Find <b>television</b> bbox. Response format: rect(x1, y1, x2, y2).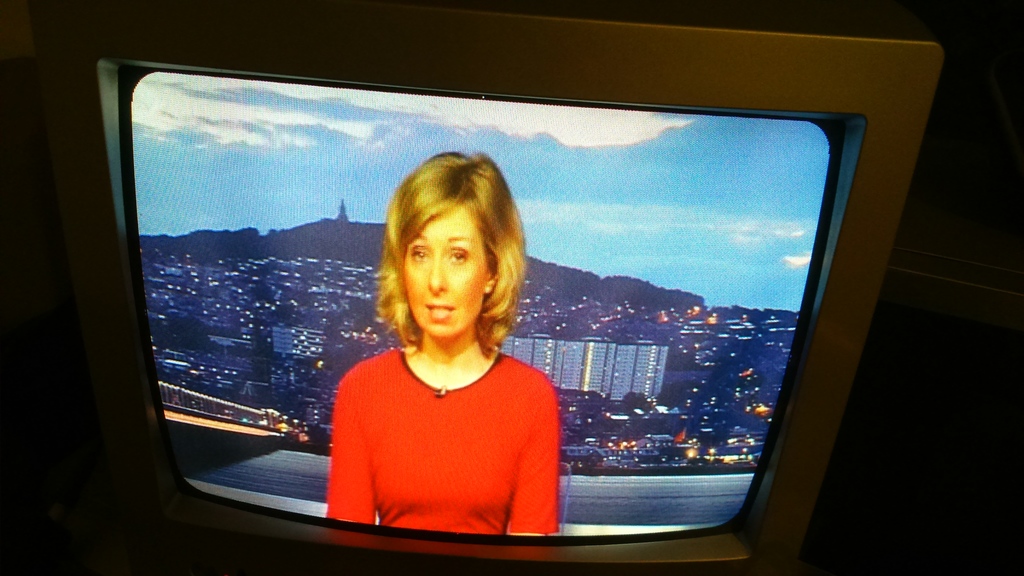
rect(3, 0, 936, 575).
